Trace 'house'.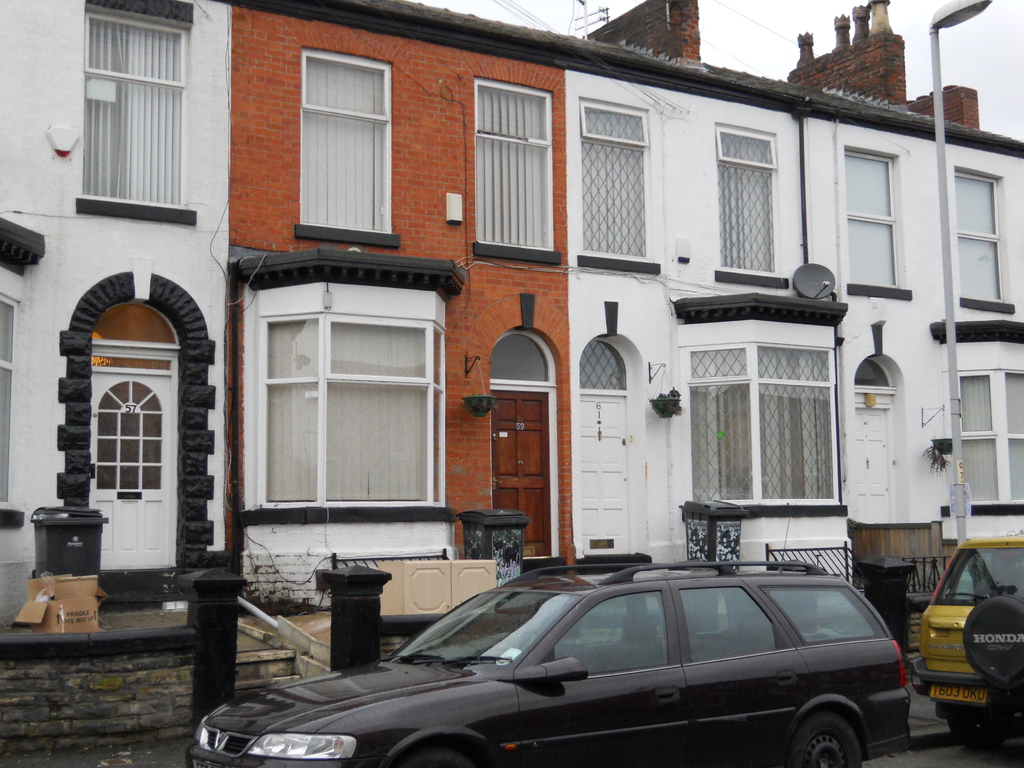
Traced to select_region(0, 0, 1023, 631).
